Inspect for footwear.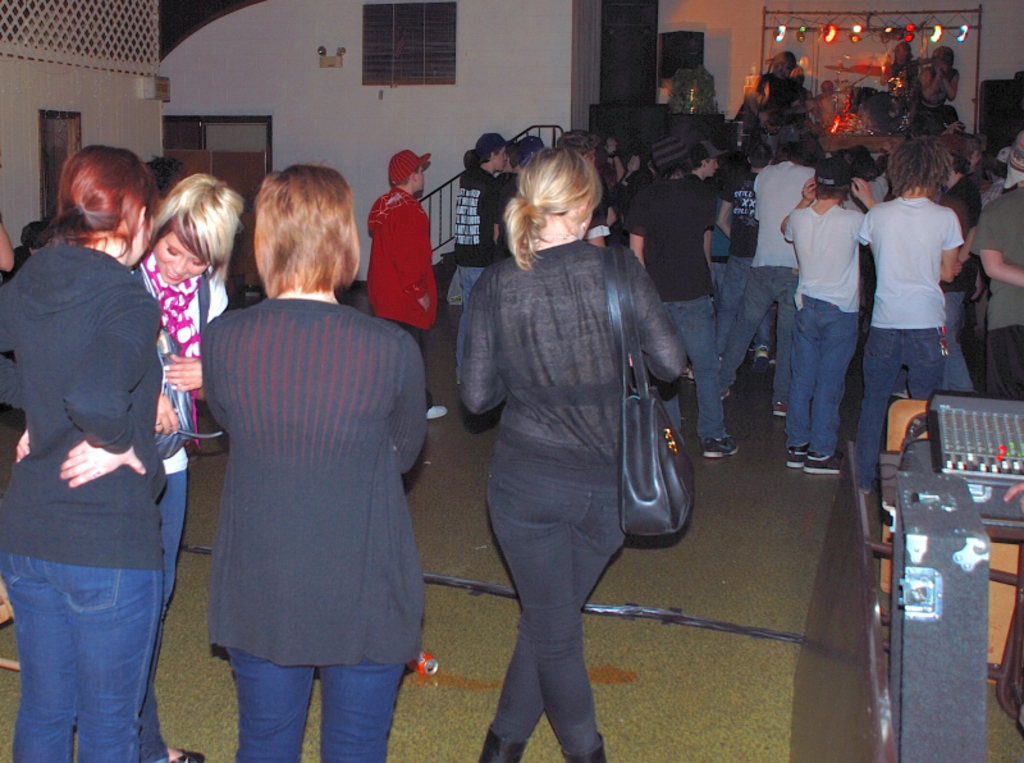
Inspection: detection(699, 435, 744, 456).
